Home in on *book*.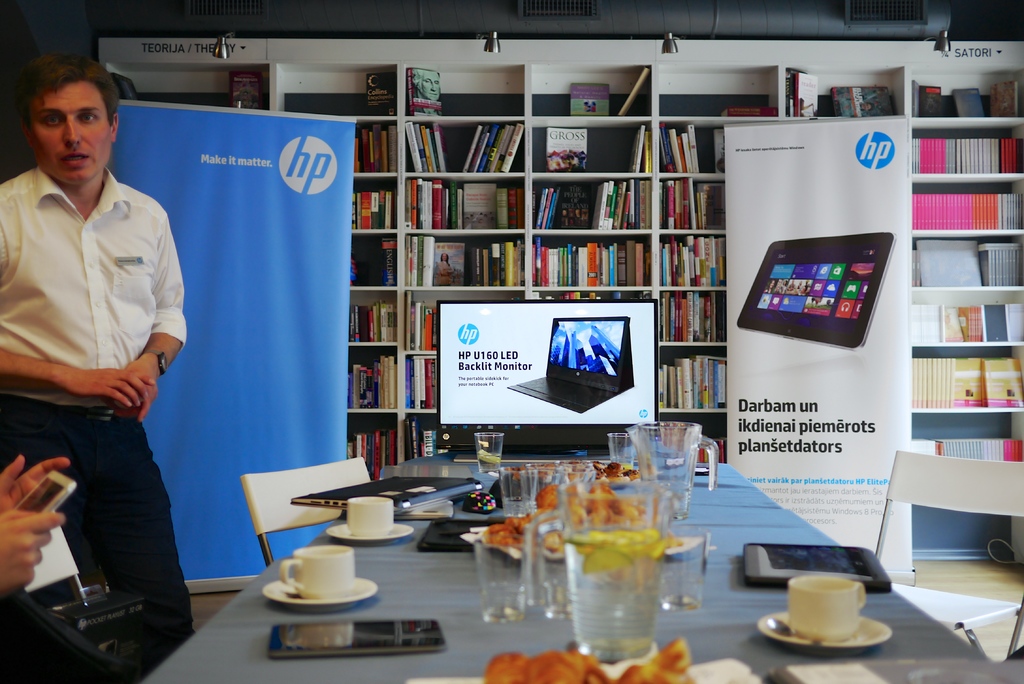
Homed in at crop(982, 357, 1023, 406).
